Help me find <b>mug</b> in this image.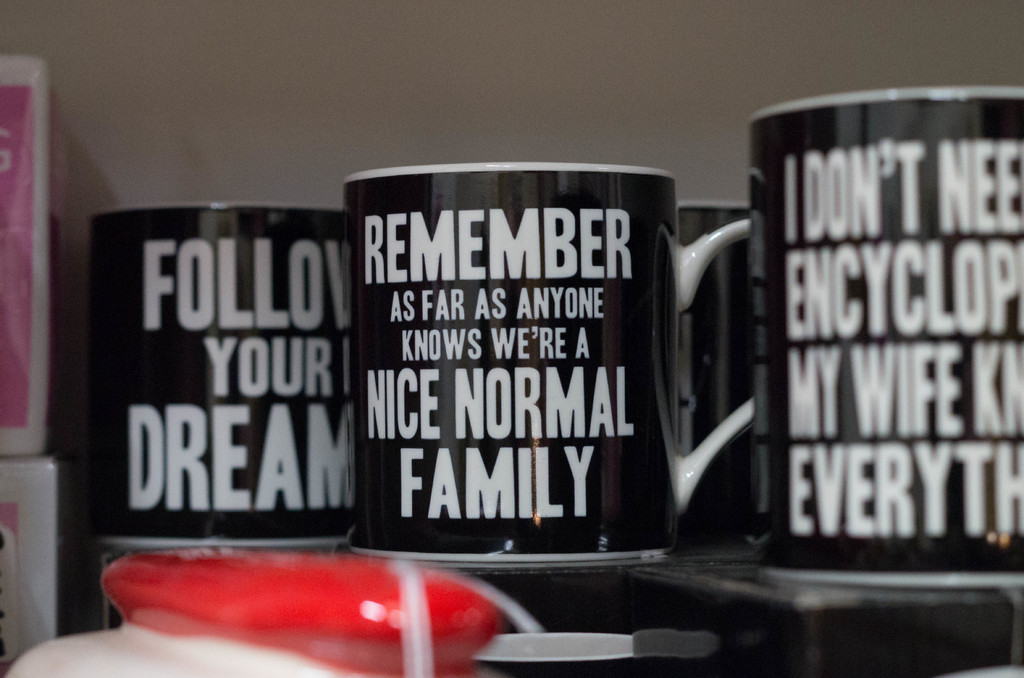
Found it: <bbox>341, 161, 753, 559</bbox>.
